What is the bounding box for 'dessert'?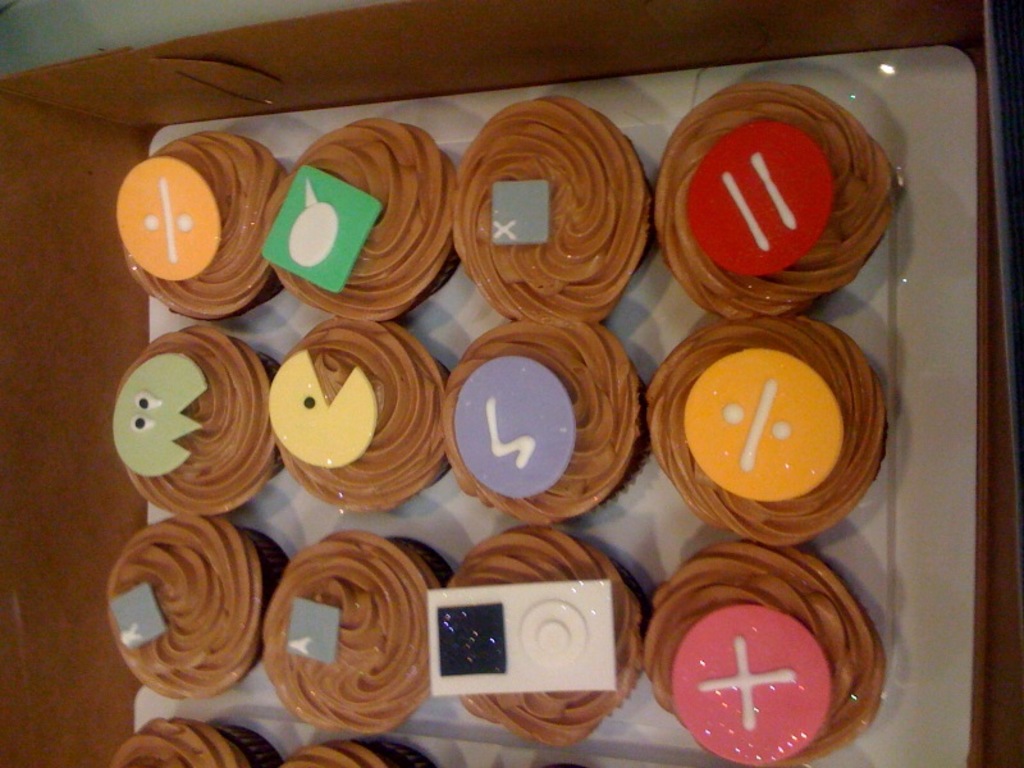
{"x1": 280, "y1": 733, "x2": 411, "y2": 767}.
